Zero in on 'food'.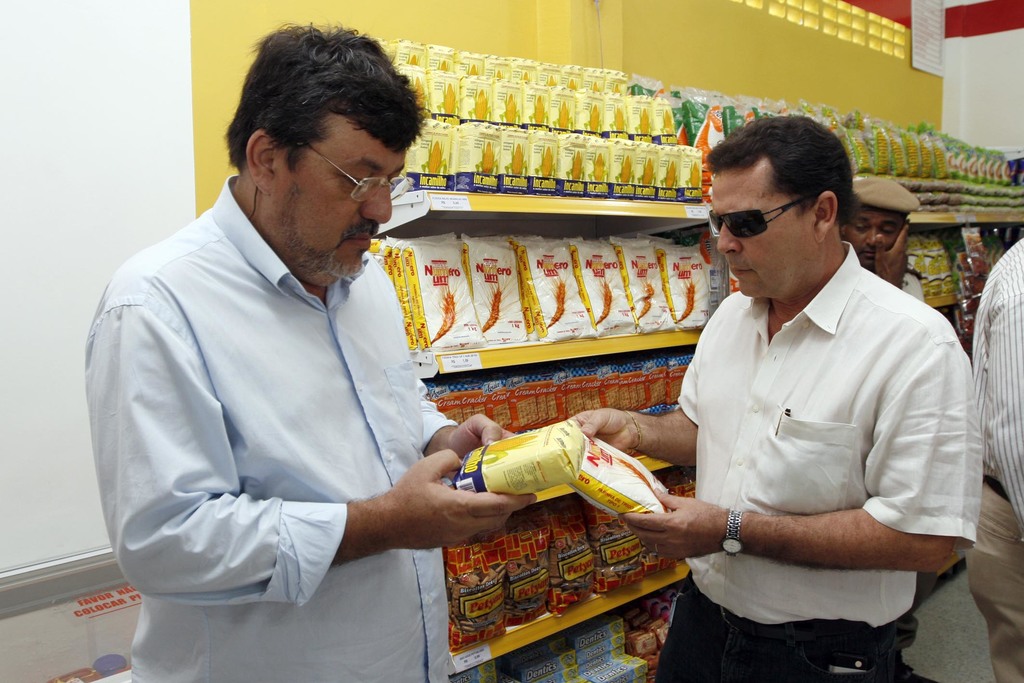
Zeroed in: locate(623, 155, 630, 184).
